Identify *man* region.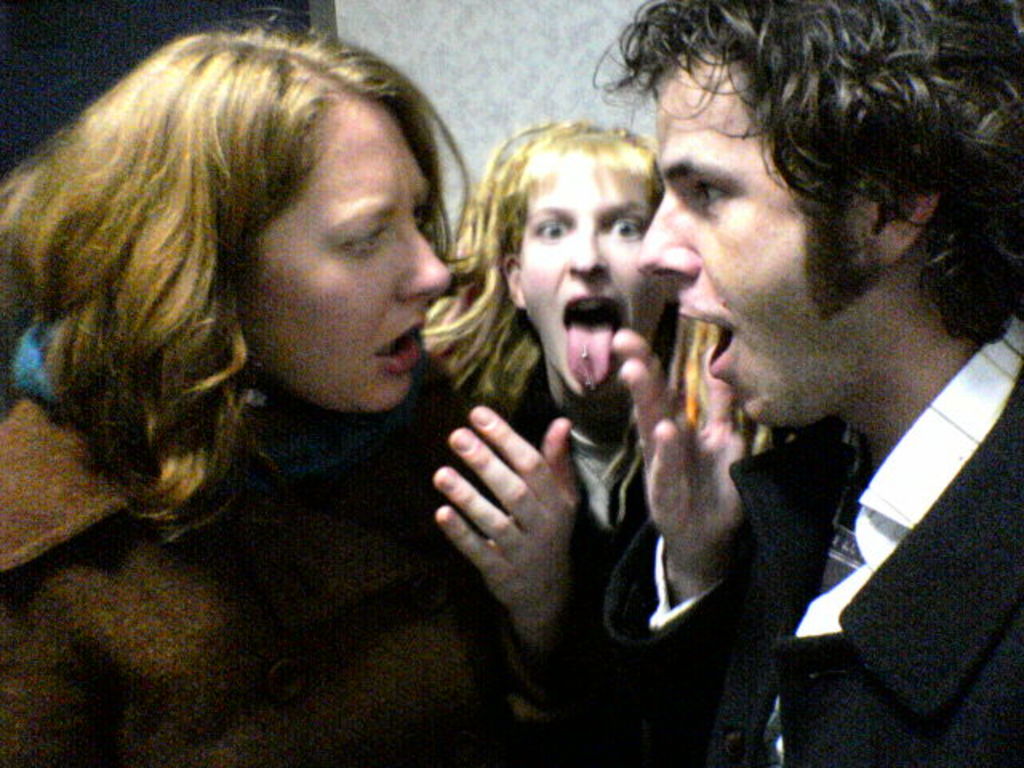
Region: rect(597, 0, 1022, 766).
